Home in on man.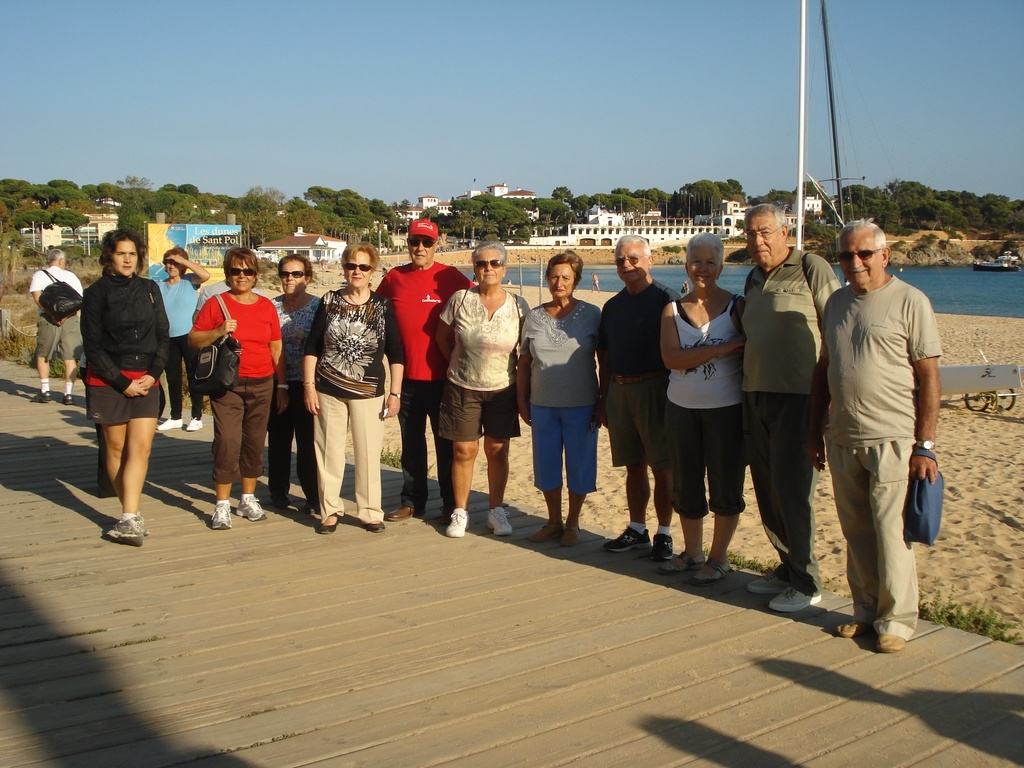
Homed in at x1=372, y1=218, x2=483, y2=526.
